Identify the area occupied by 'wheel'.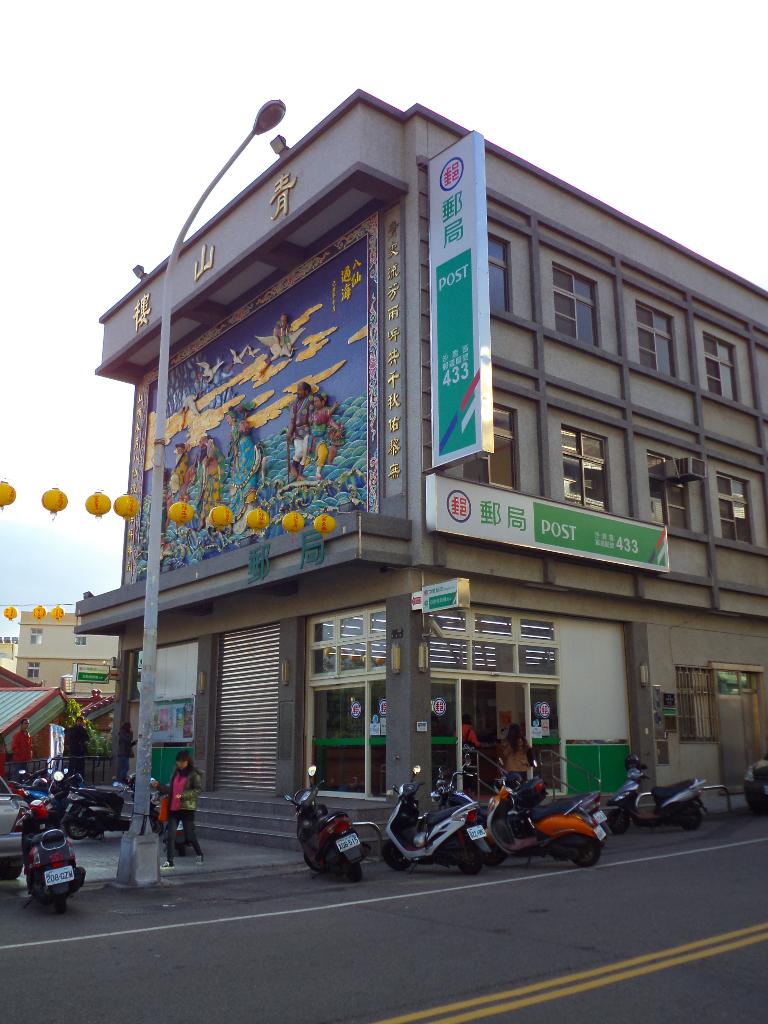
Area: box(52, 872, 65, 910).
